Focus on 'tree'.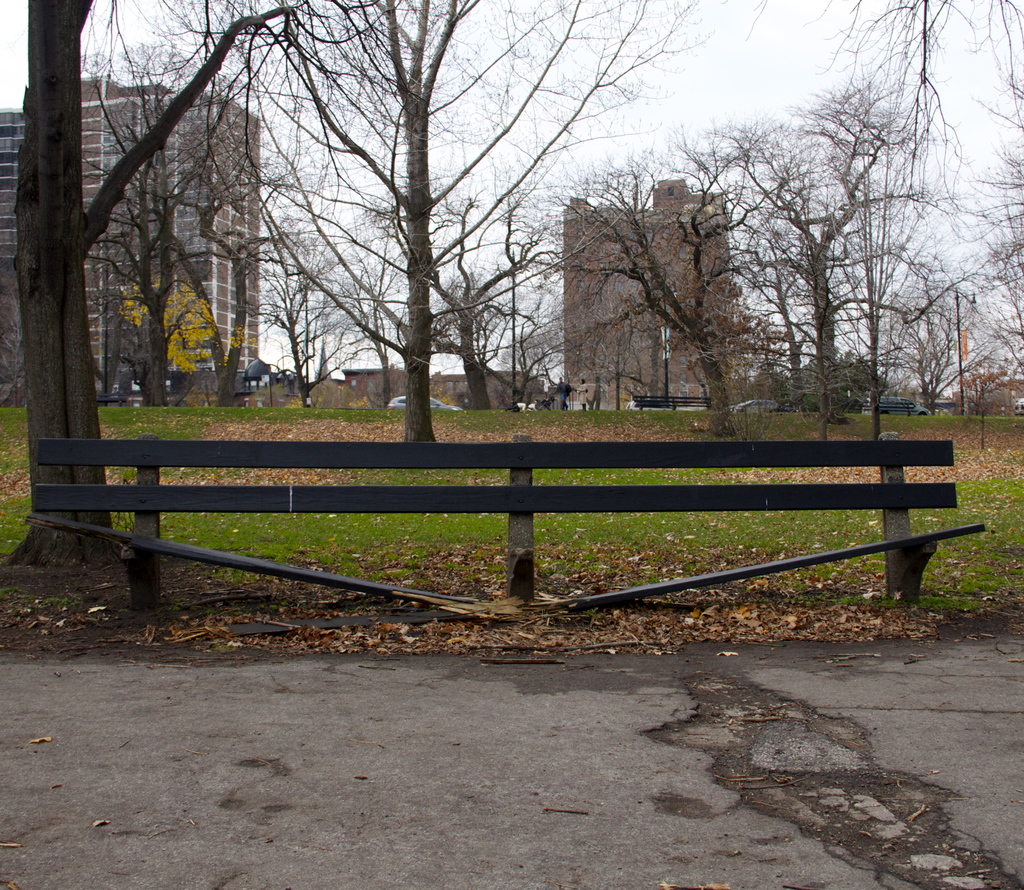
Focused at 575/152/777/446.
